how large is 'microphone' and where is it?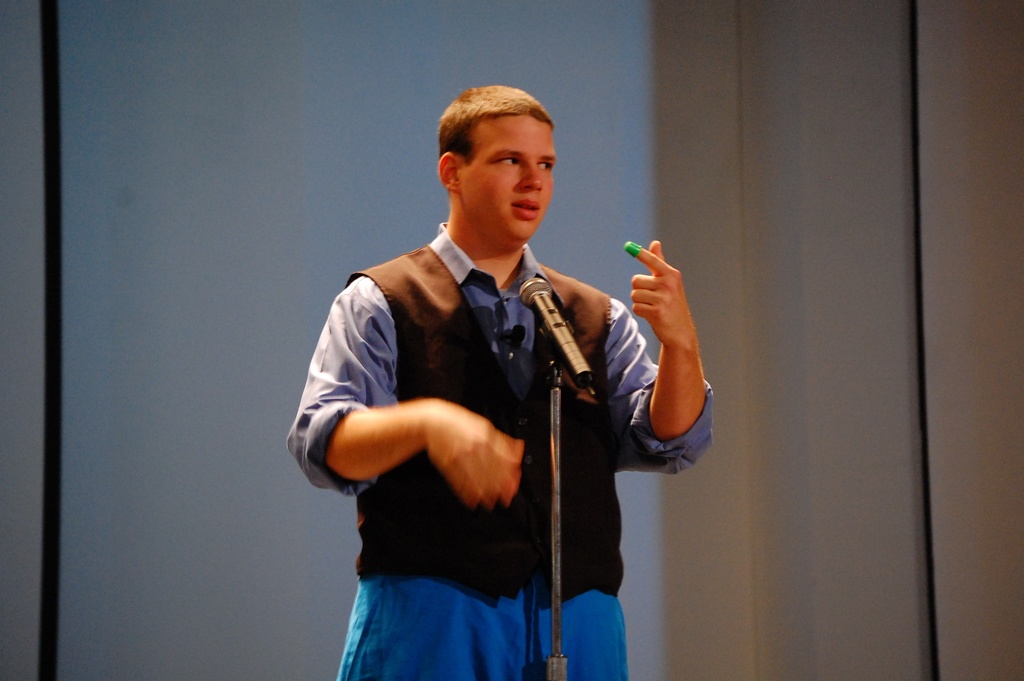
Bounding box: l=516, t=274, r=600, b=391.
